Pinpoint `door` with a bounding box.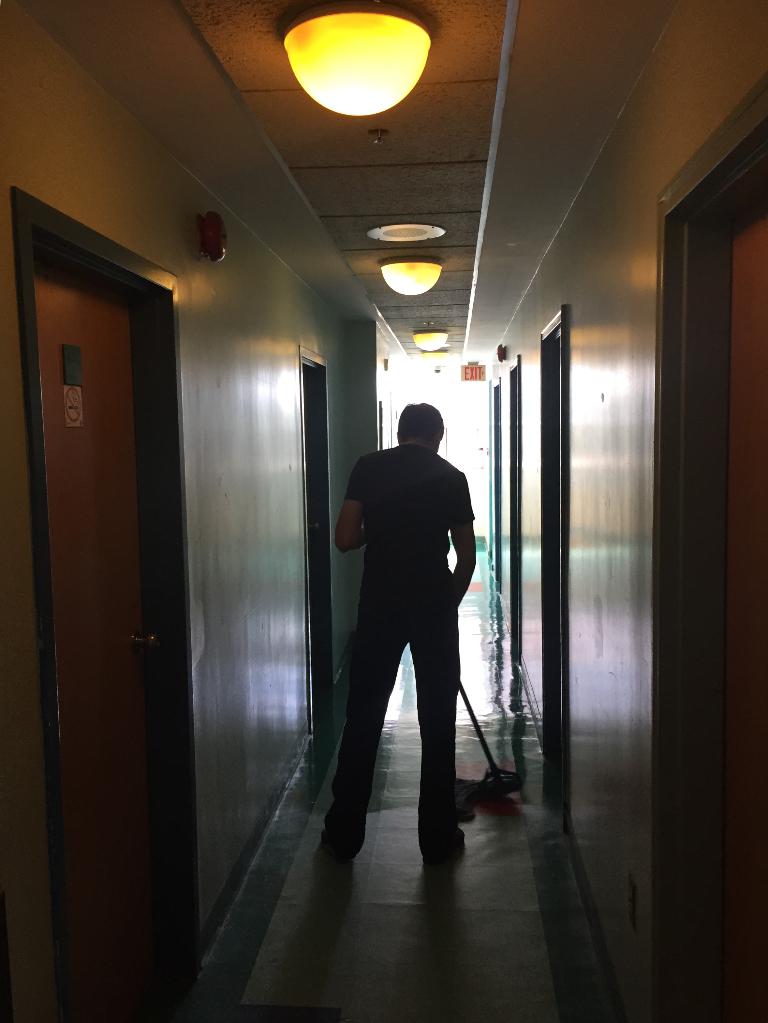
{"left": 723, "top": 179, "right": 767, "bottom": 1022}.
